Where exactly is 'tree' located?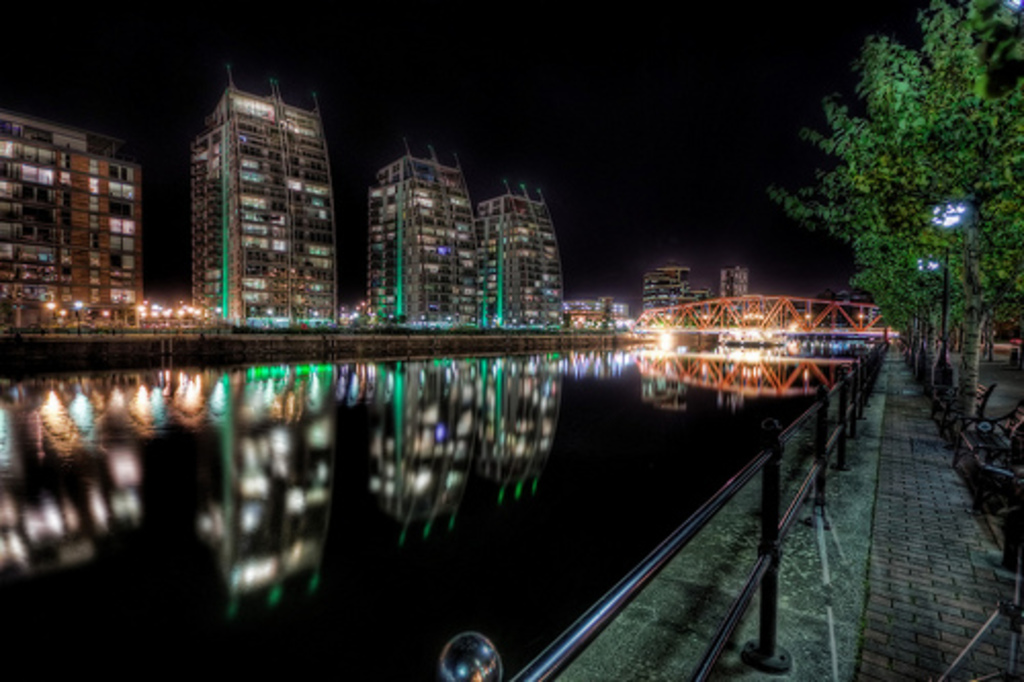
Its bounding box is bbox=[803, 61, 1001, 367].
